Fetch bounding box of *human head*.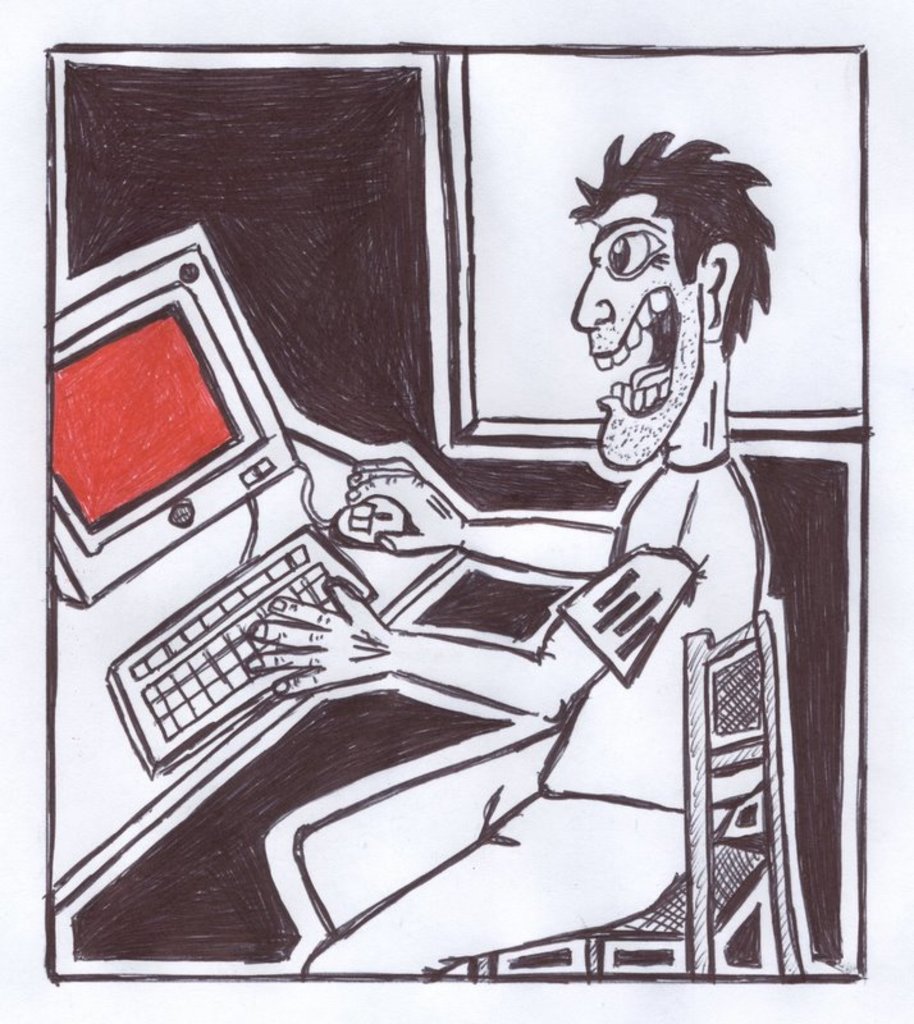
Bbox: 544/120/791/476.
